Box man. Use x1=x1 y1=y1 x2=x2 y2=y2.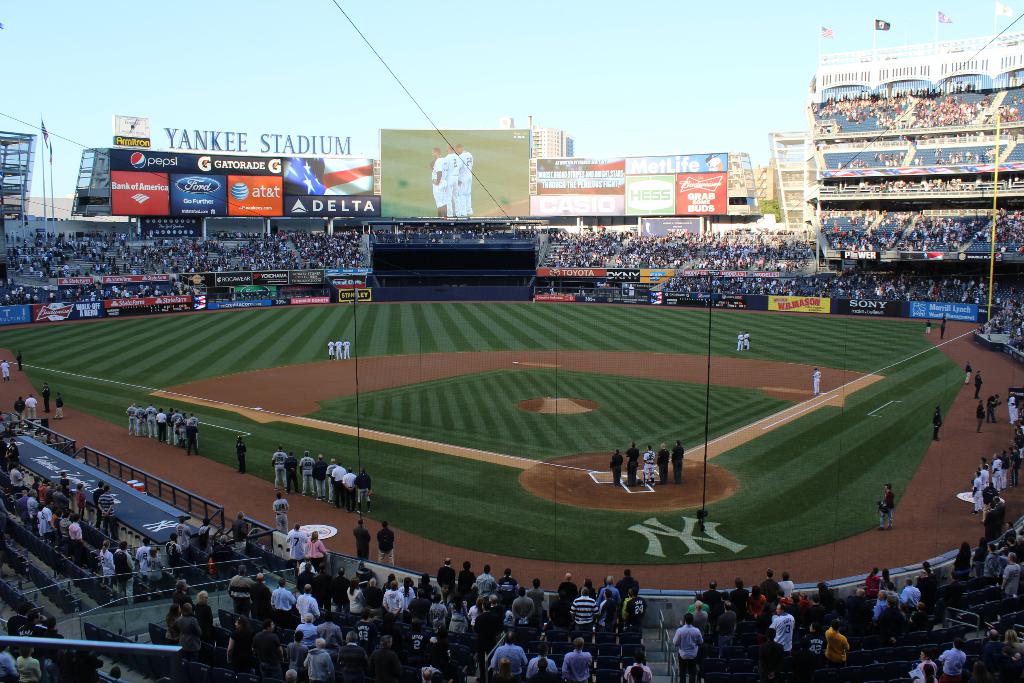
x1=442 y1=144 x2=463 y2=215.
